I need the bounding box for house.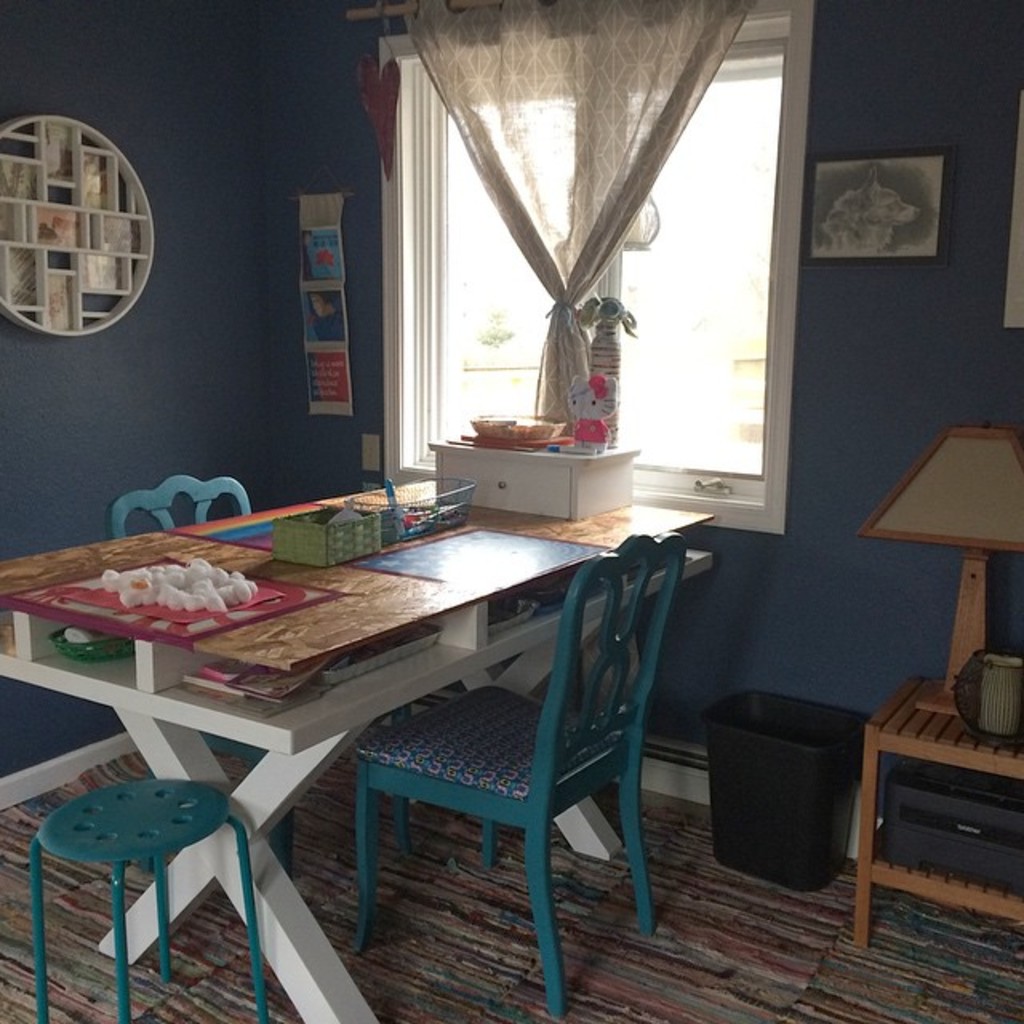
Here it is: [0,0,1022,1022].
